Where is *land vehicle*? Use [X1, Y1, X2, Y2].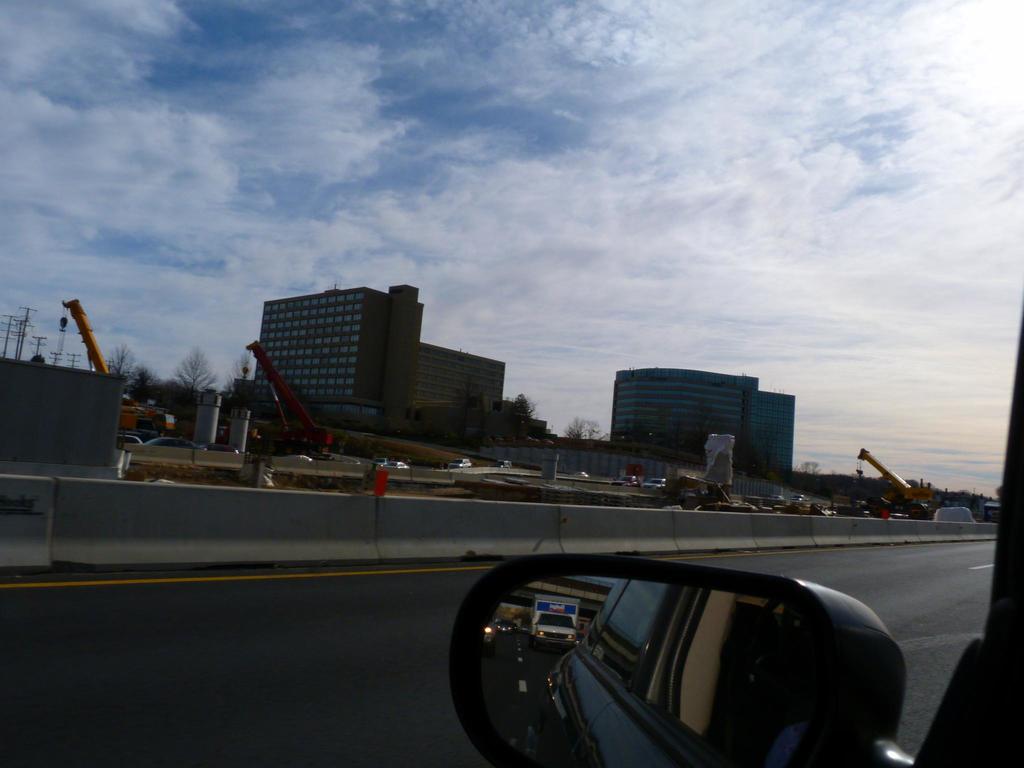
[383, 464, 406, 468].
